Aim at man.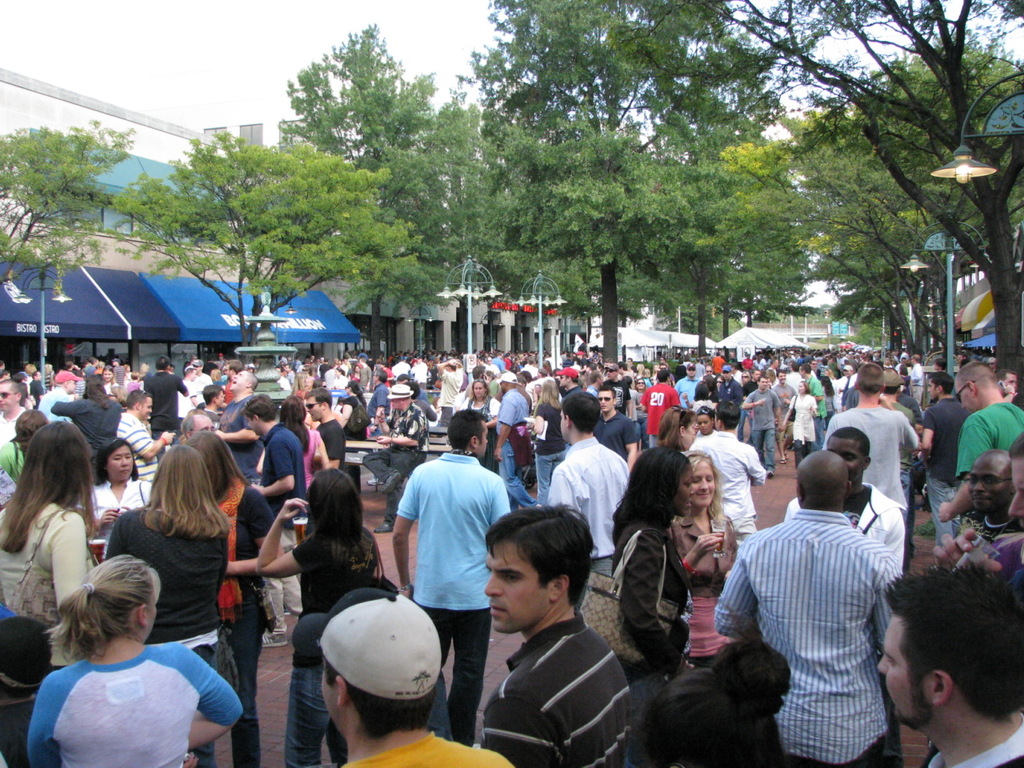
Aimed at {"x1": 935, "y1": 355, "x2": 1023, "y2": 525}.
